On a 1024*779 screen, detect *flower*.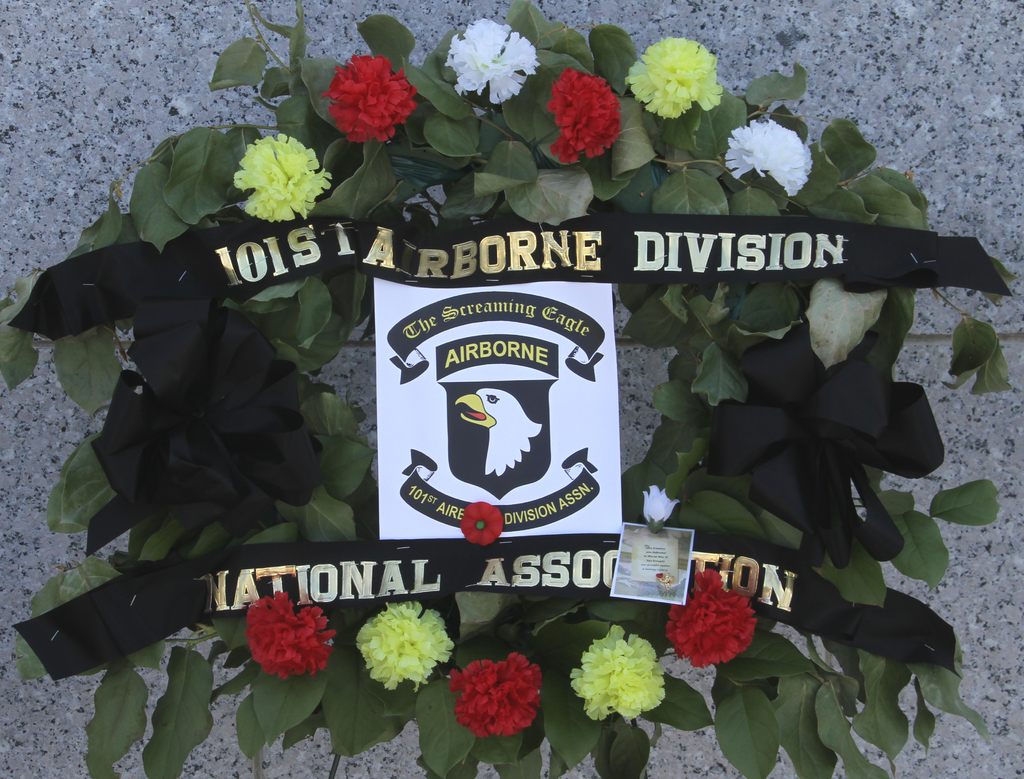
left=619, top=35, right=724, bottom=120.
